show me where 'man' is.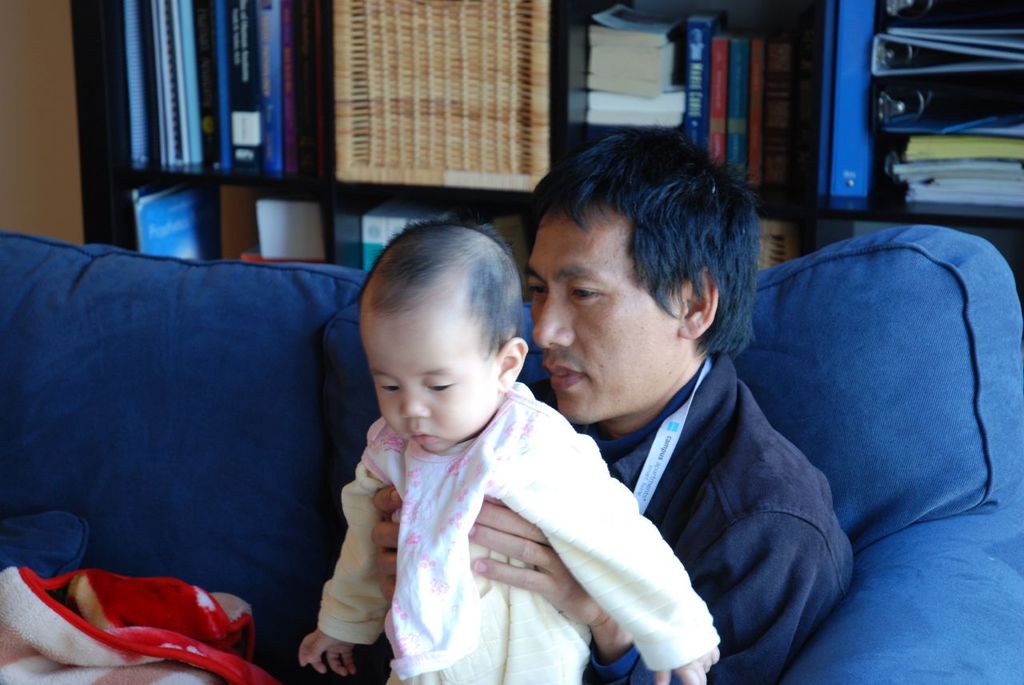
'man' is at pyautogui.locateOnScreen(367, 125, 857, 684).
